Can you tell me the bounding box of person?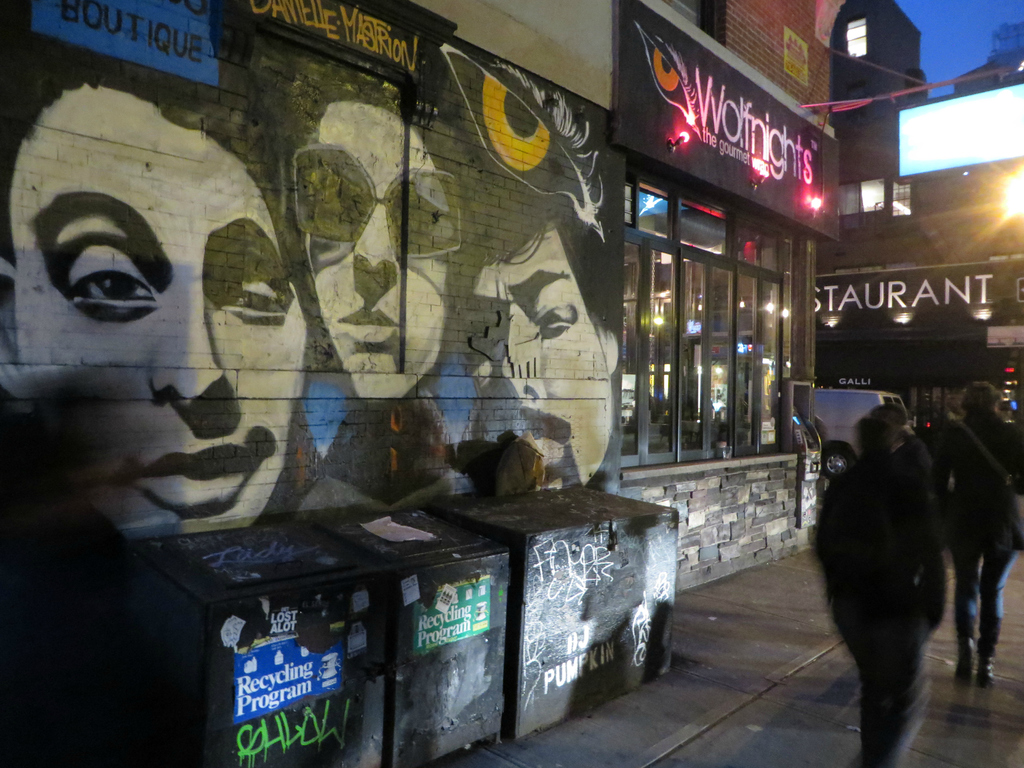
[873,403,945,639].
